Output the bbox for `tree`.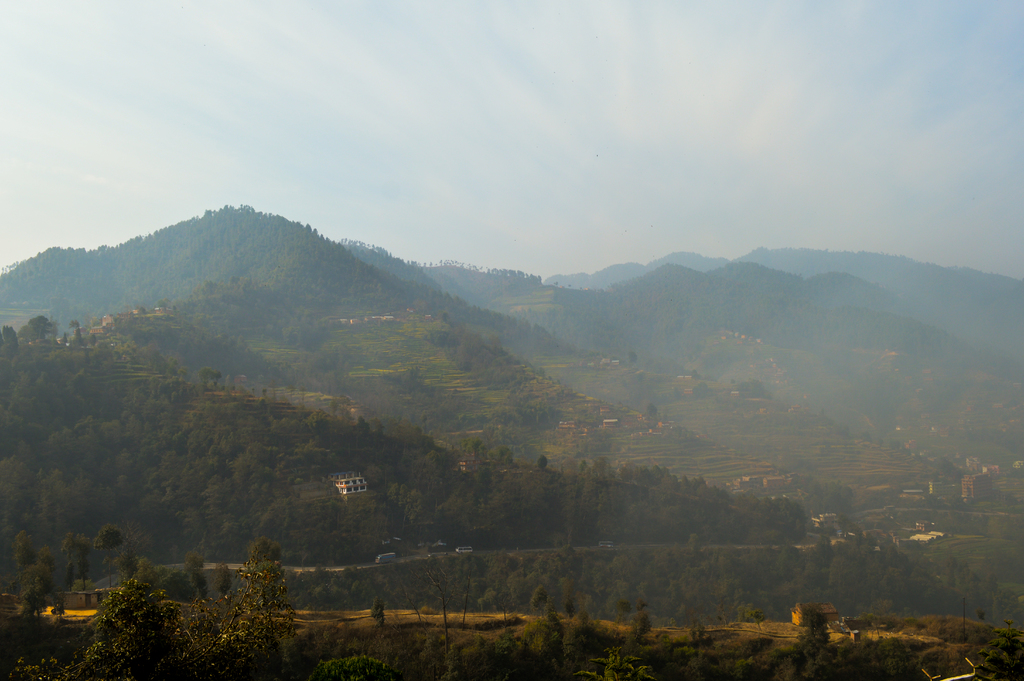
box(566, 647, 653, 675).
